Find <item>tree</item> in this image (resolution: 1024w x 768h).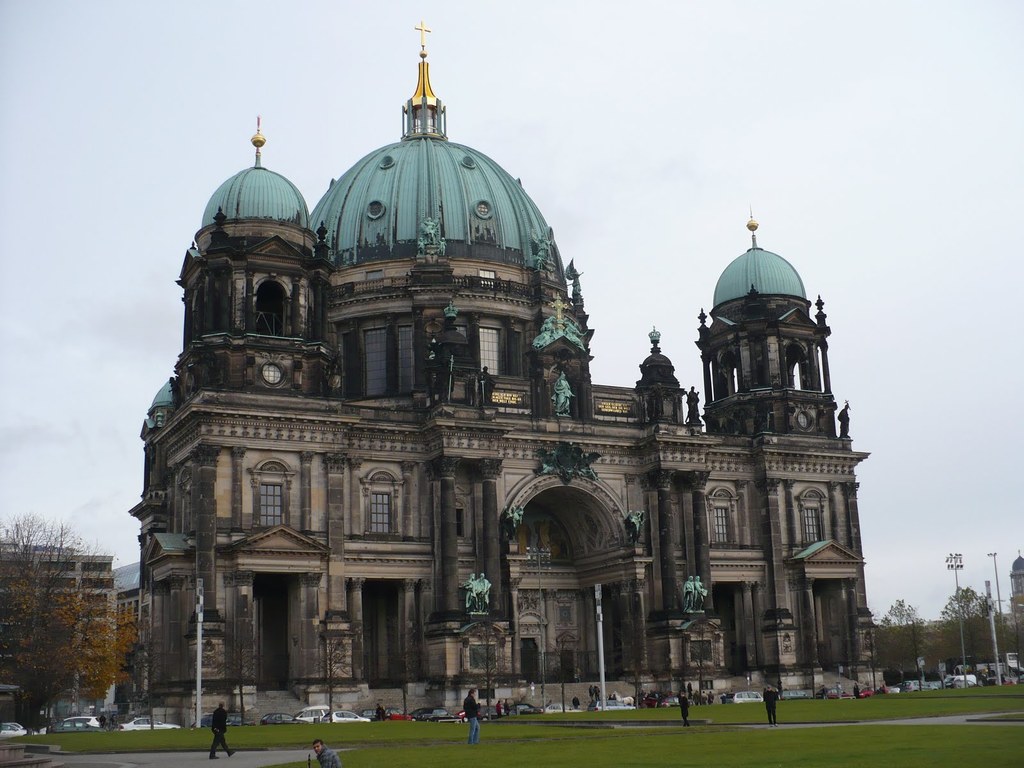
(left=214, top=634, right=262, bottom=722).
